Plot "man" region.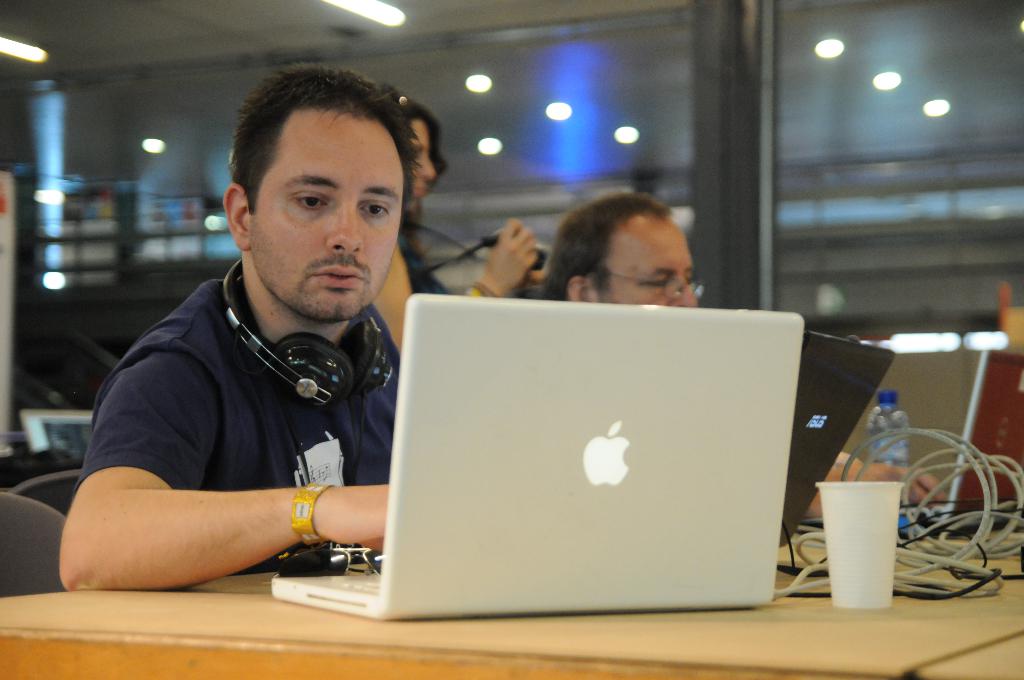
Plotted at [x1=539, y1=189, x2=951, y2=521].
